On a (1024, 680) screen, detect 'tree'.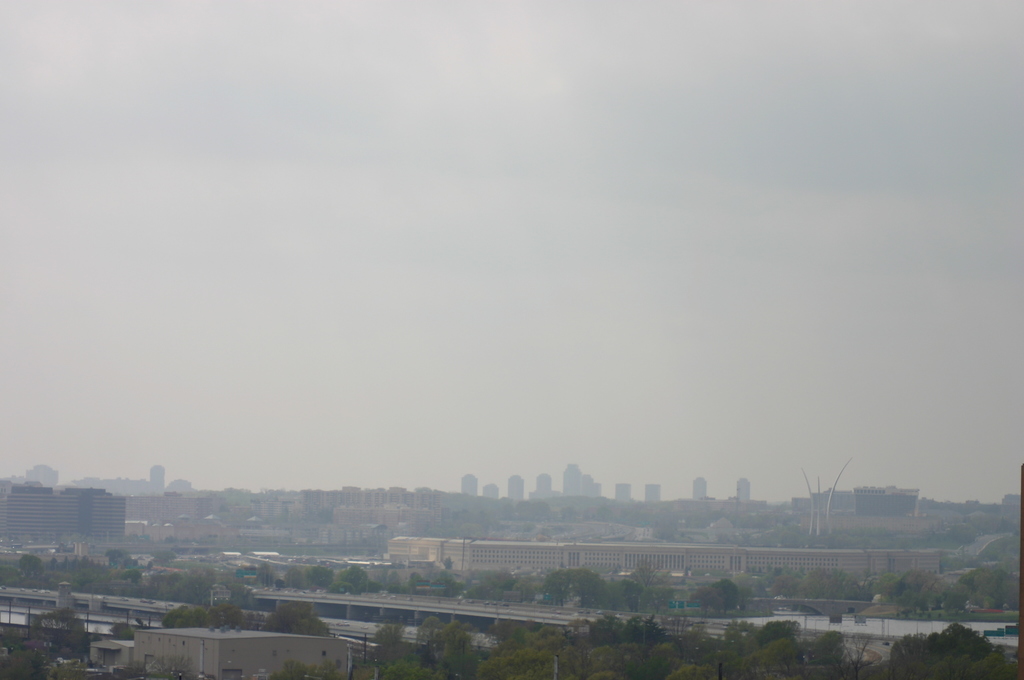
box(880, 618, 1019, 679).
